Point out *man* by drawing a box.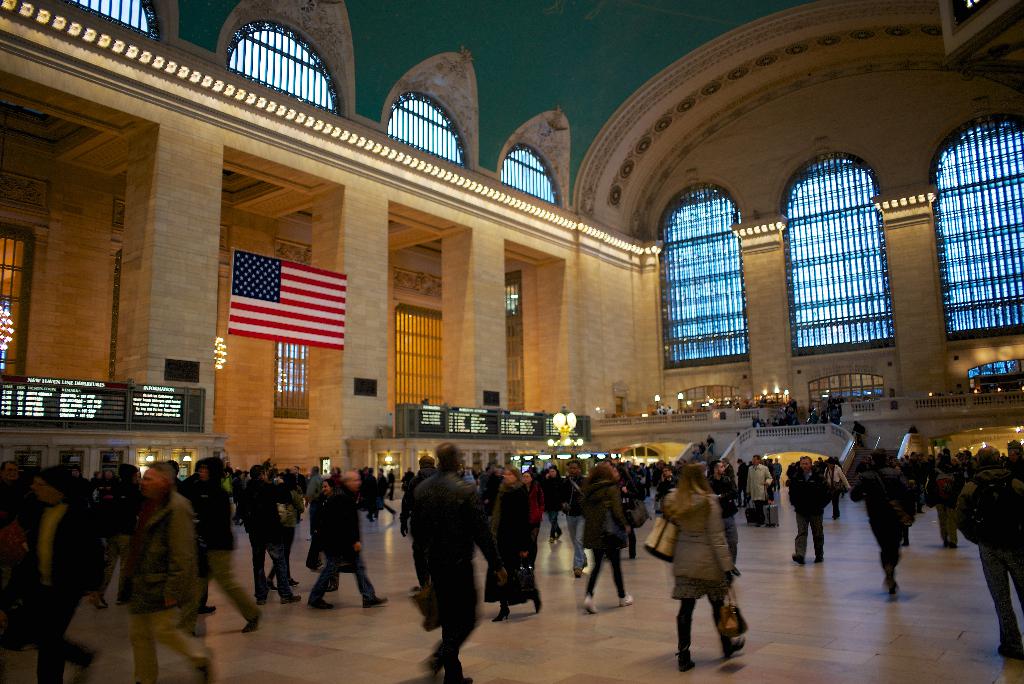
(left=305, top=471, right=388, bottom=607).
